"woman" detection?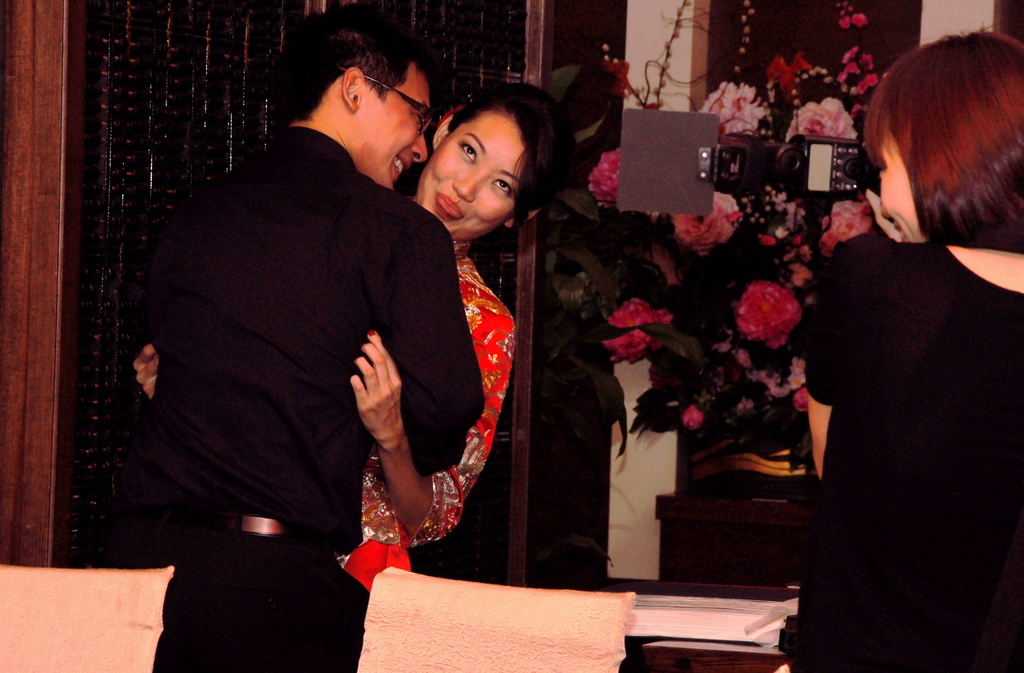
124,72,573,621
